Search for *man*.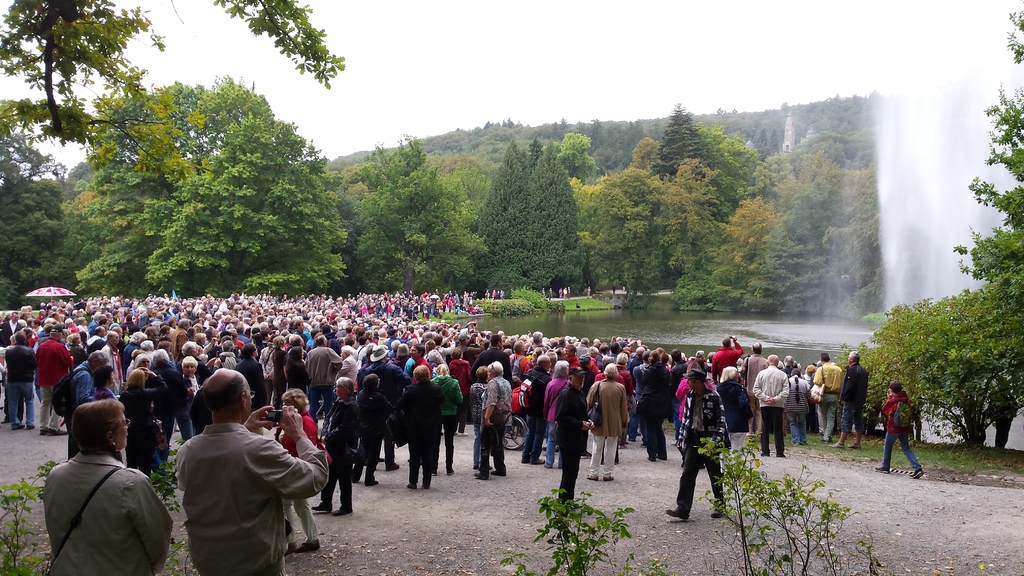
Found at (811, 351, 842, 433).
